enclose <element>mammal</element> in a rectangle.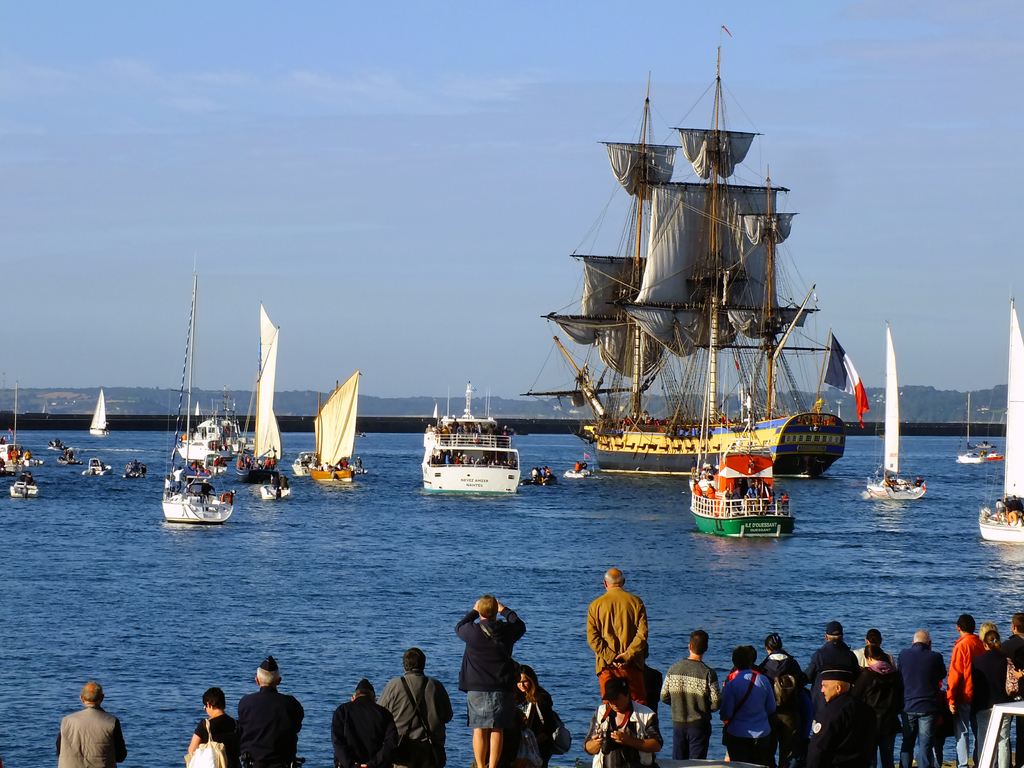
796,618,860,712.
